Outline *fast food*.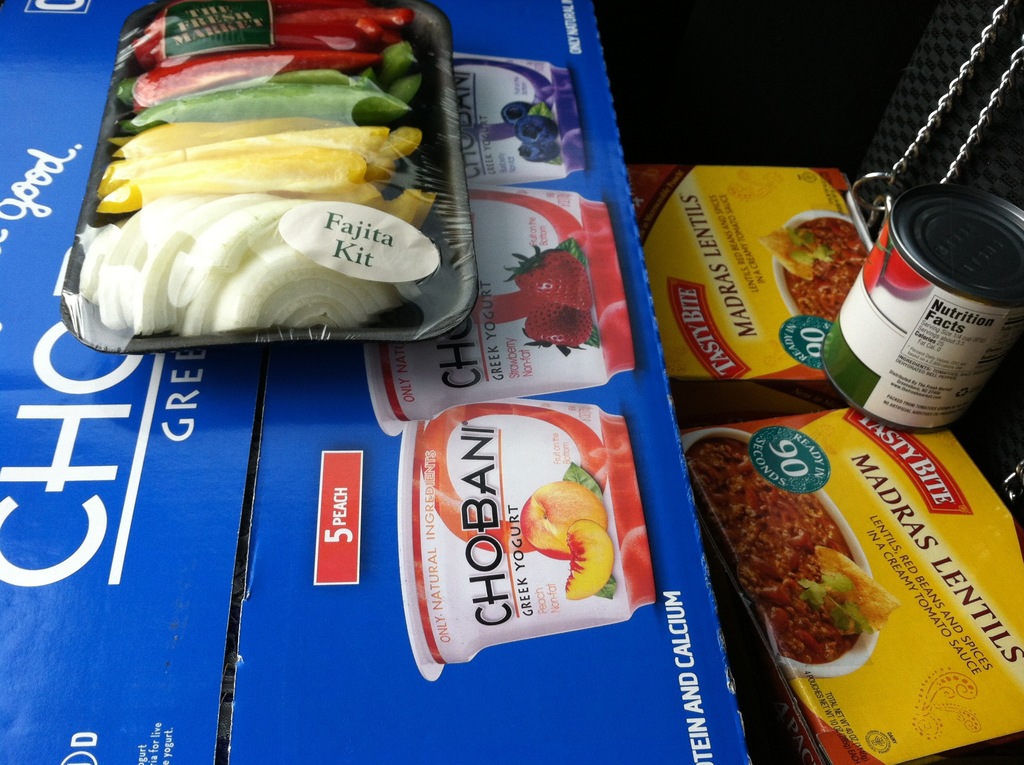
Outline: left=106, top=61, right=417, bottom=124.
